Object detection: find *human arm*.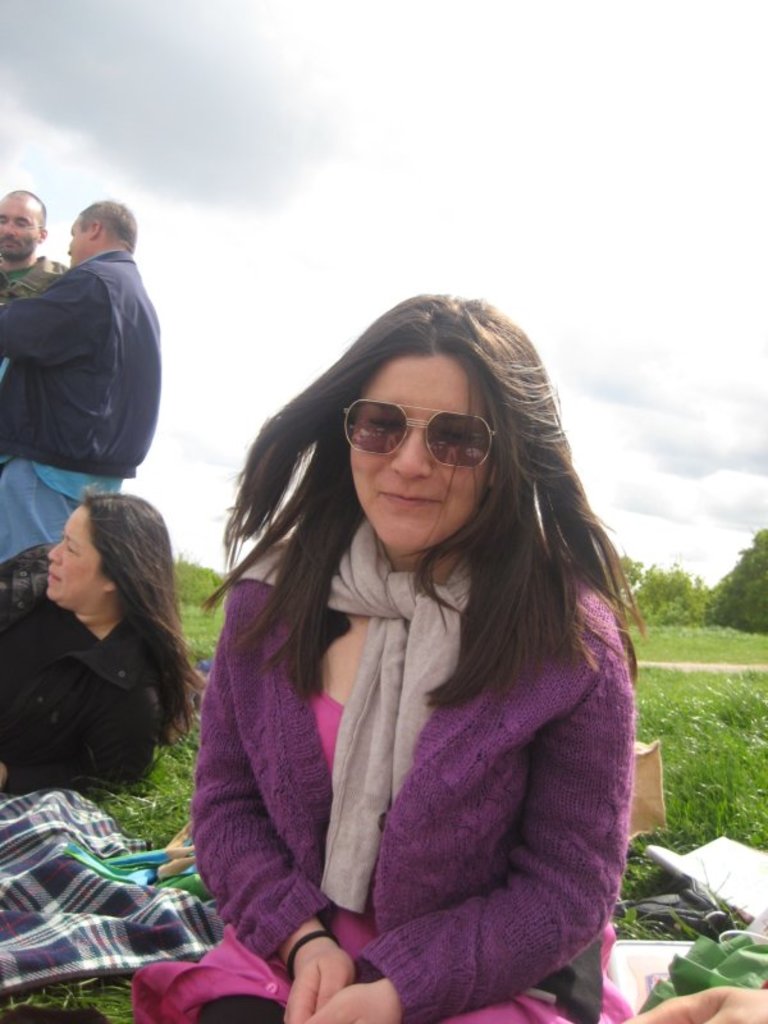
603, 979, 767, 1023.
